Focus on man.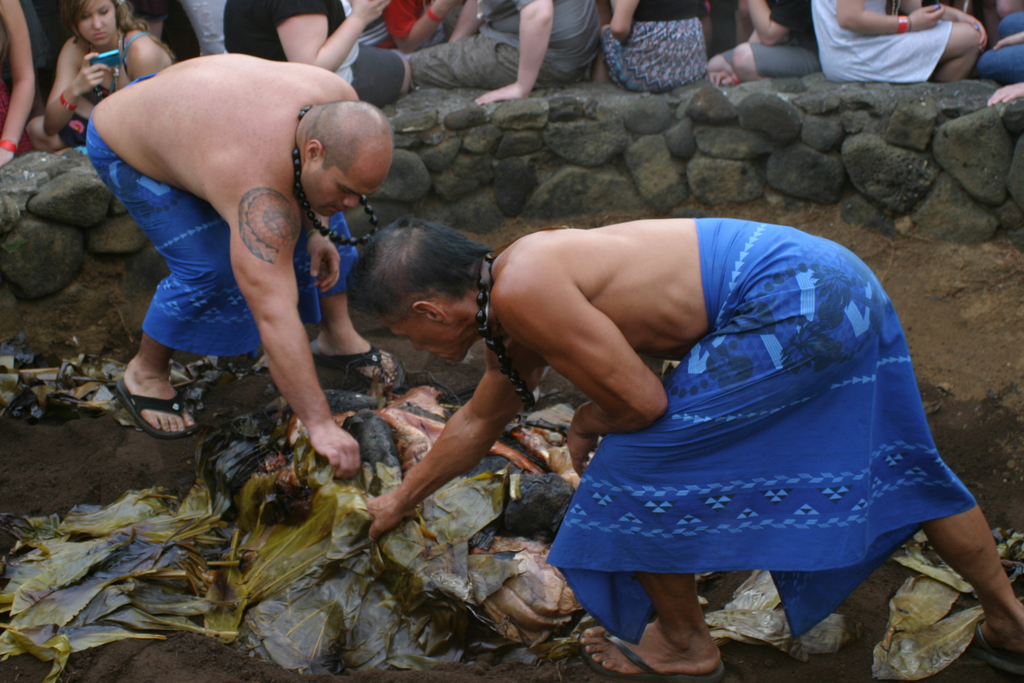
Focused at bbox(348, 215, 1023, 682).
